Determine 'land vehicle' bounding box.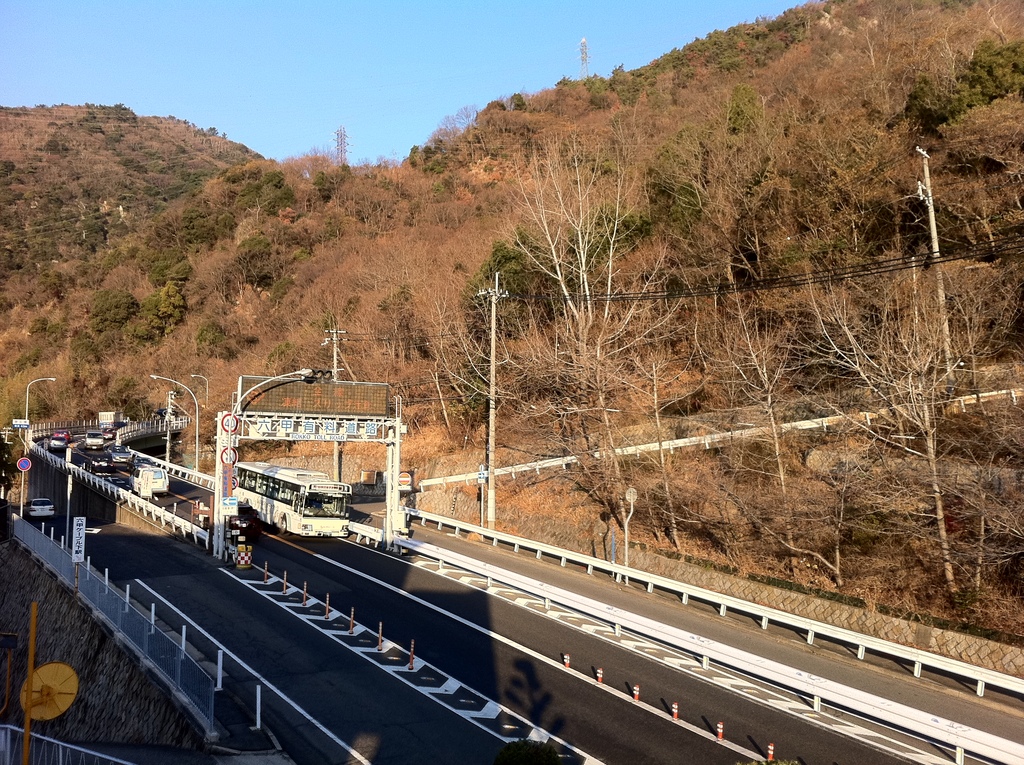
Determined: select_region(104, 442, 133, 463).
